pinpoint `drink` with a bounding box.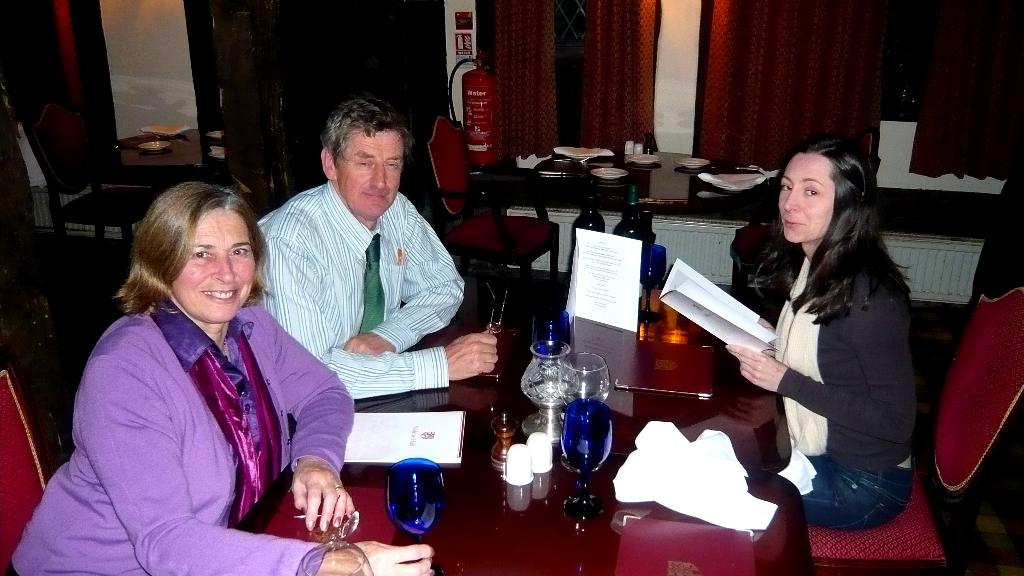
bbox(568, 190, 605, 246).
